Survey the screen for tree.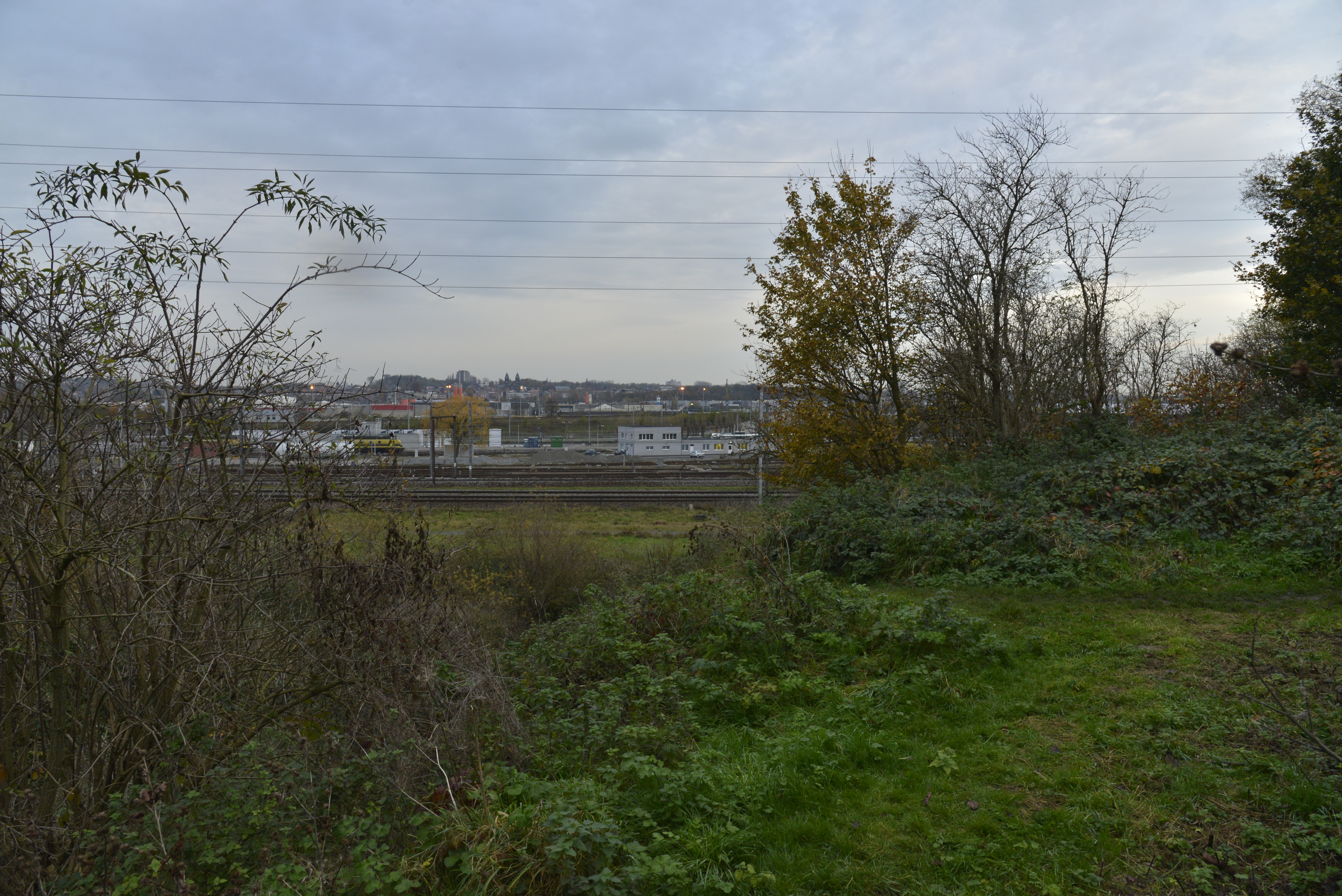
Survey found: <region>169, 33, 214, 114</region>.
